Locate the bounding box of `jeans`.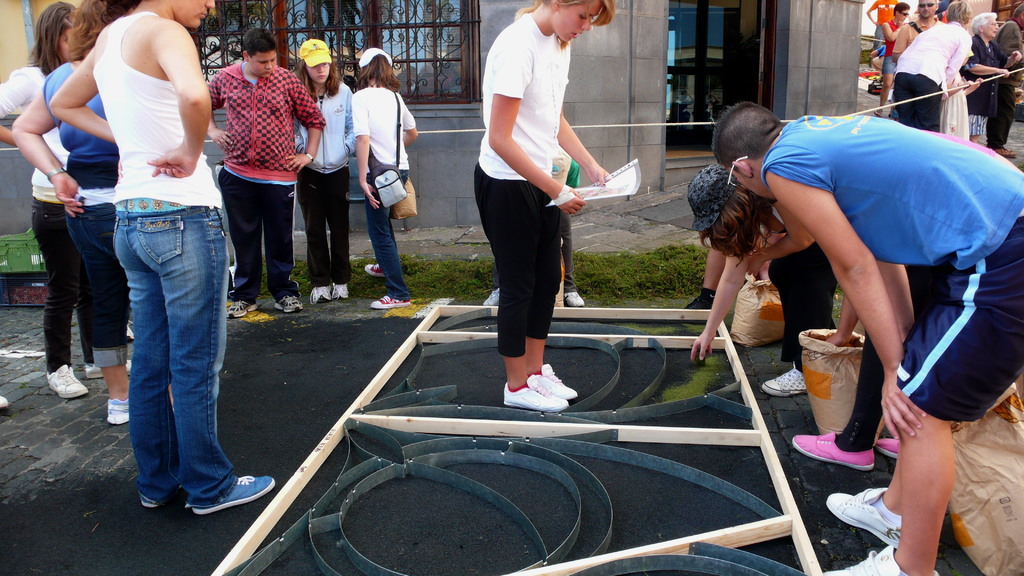
Bounding box: (35,194,95,367).
